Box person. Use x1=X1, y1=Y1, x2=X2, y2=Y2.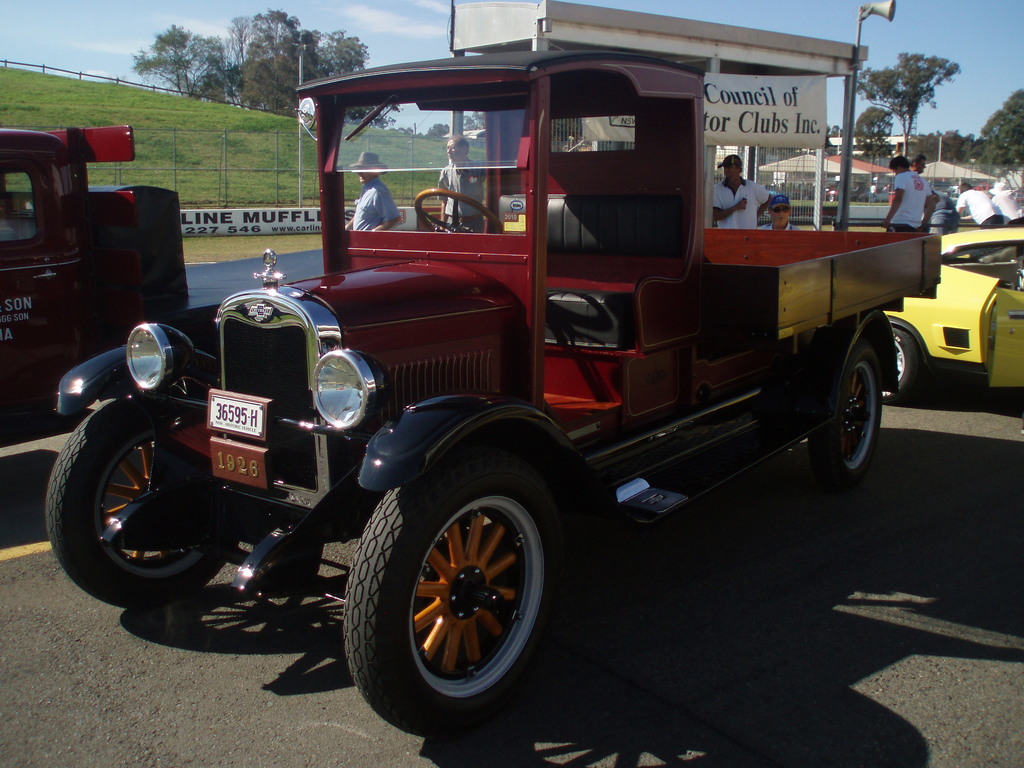
x1=345, y1=150, x2=404, y2=230.
